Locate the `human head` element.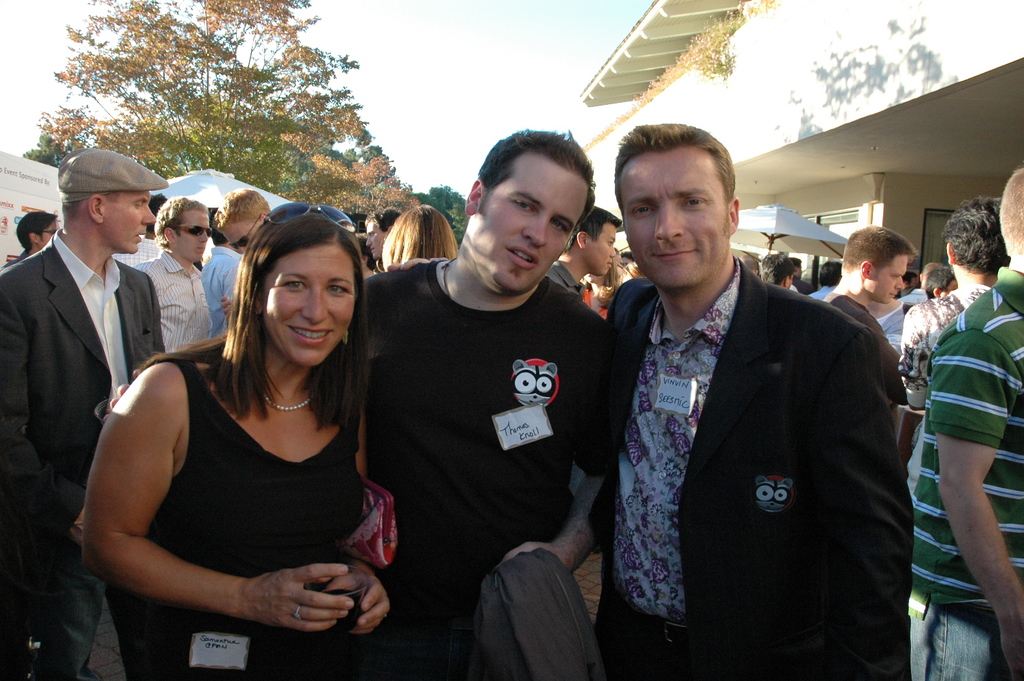
Element bbox: 760, 247, 795, 290.
